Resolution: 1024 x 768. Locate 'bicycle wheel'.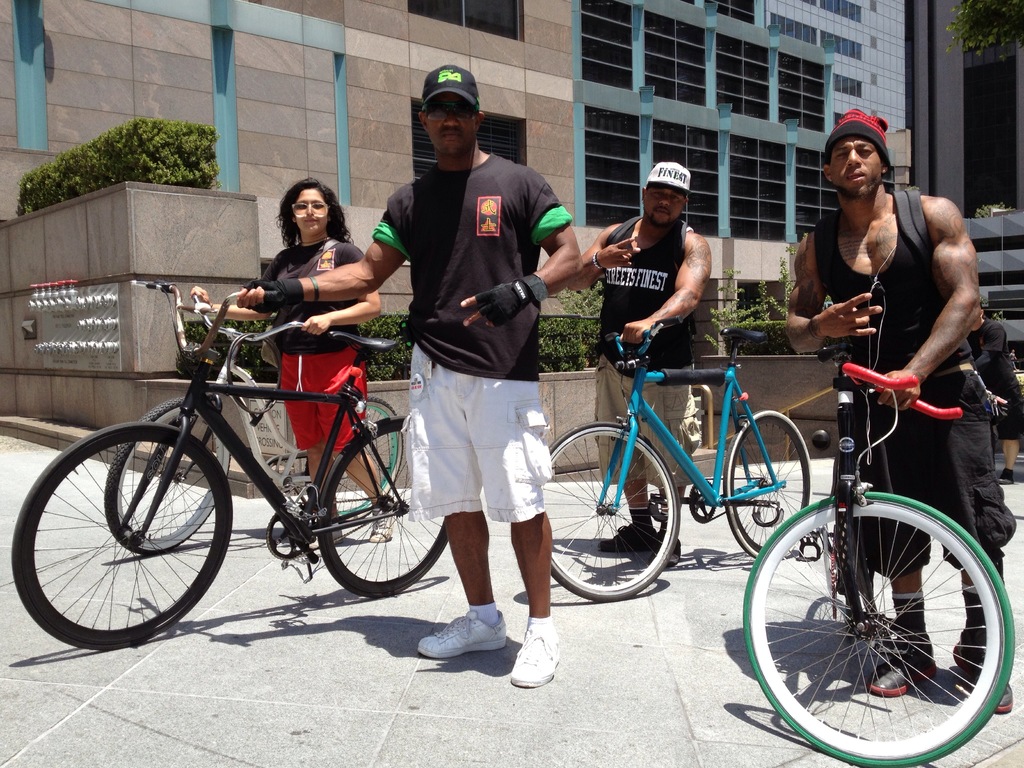
BBox(724, 407, 810, 558).
